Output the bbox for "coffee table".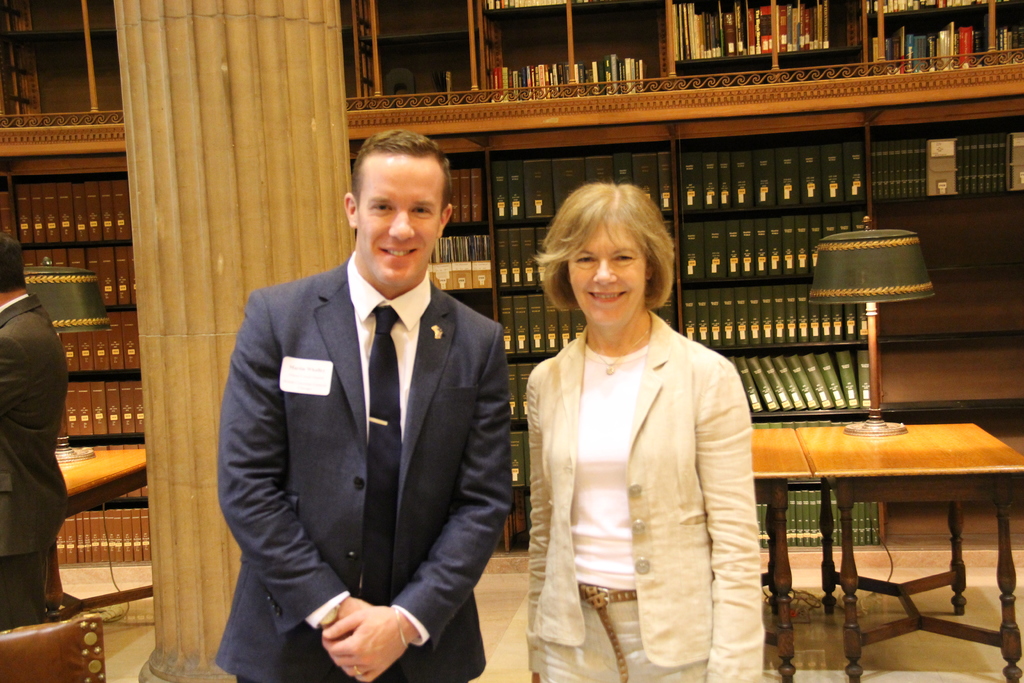
750 429 815 682.
